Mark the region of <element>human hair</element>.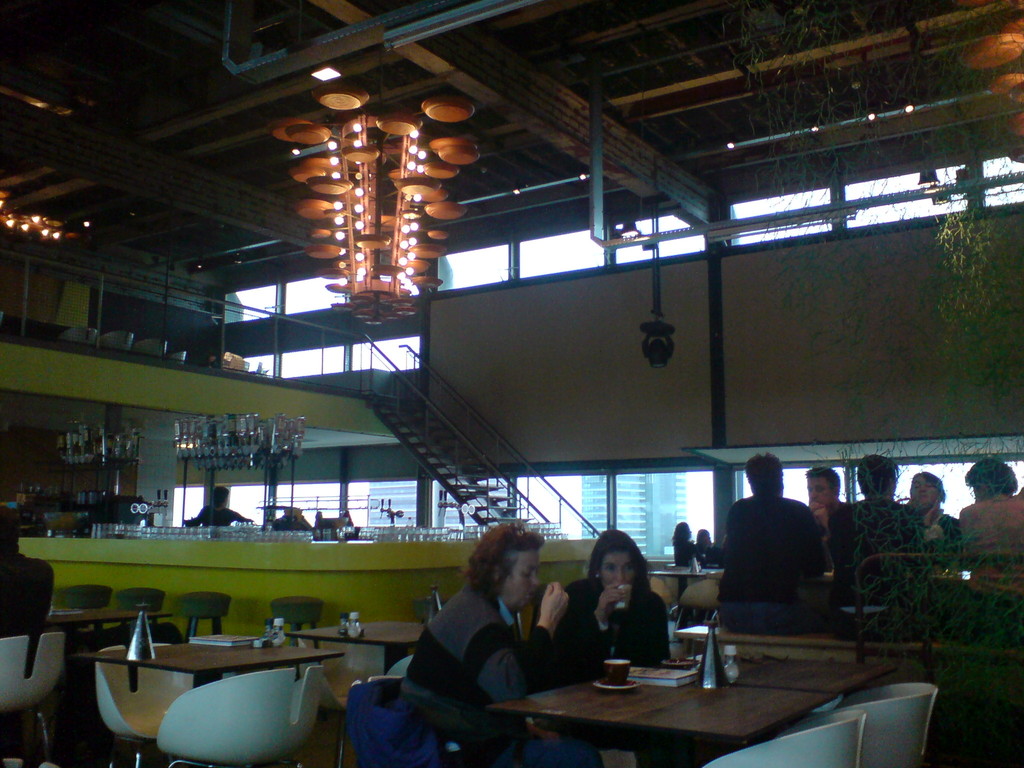
Region: [458,520,543,598].
